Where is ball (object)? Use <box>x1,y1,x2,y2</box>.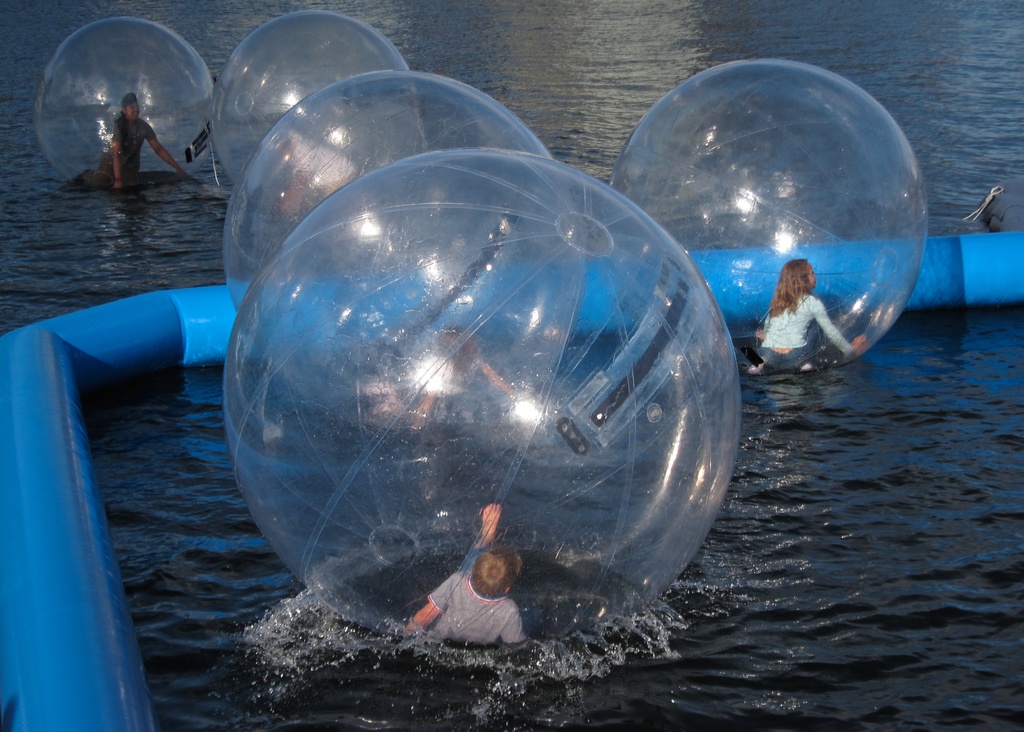
<box>214,10,411,194</box>.
